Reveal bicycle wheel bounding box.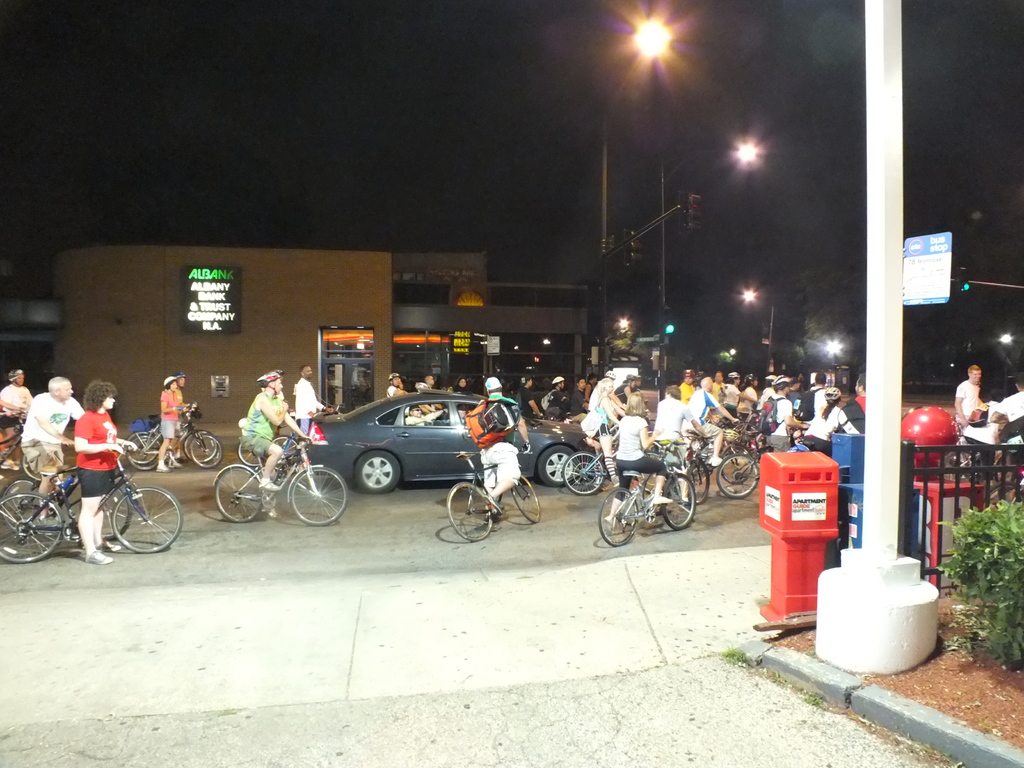
Revealed: bbox=[449, 482, 498, 545].
